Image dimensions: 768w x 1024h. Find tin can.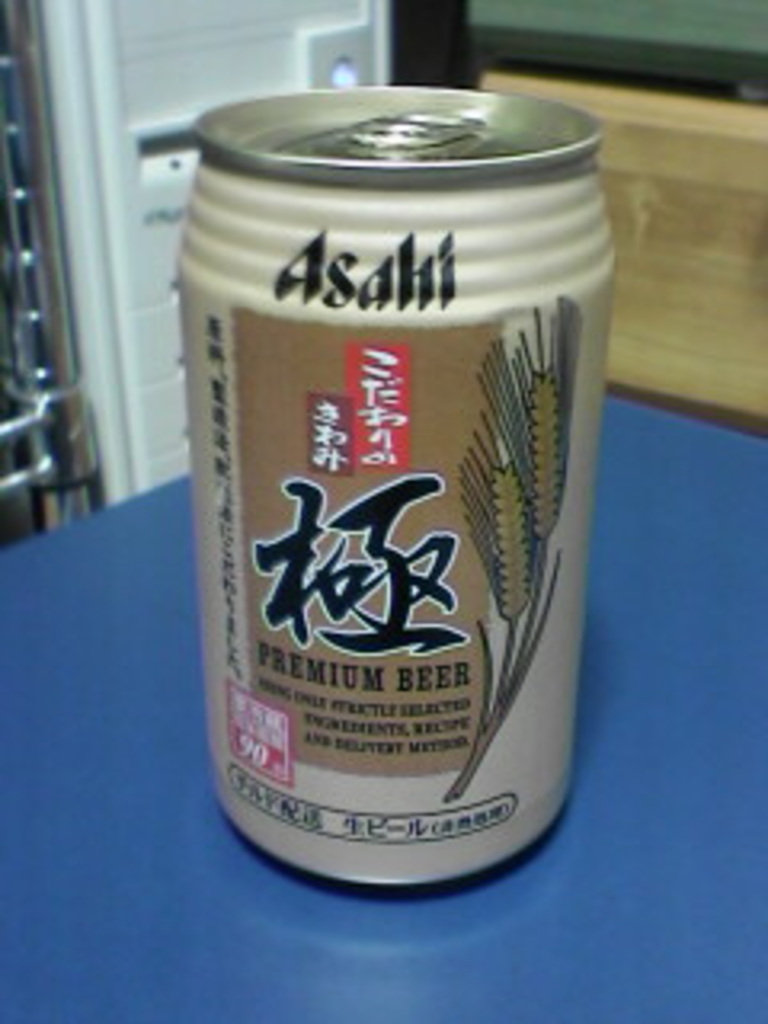
l=173, t=83, r=621, b=883.
